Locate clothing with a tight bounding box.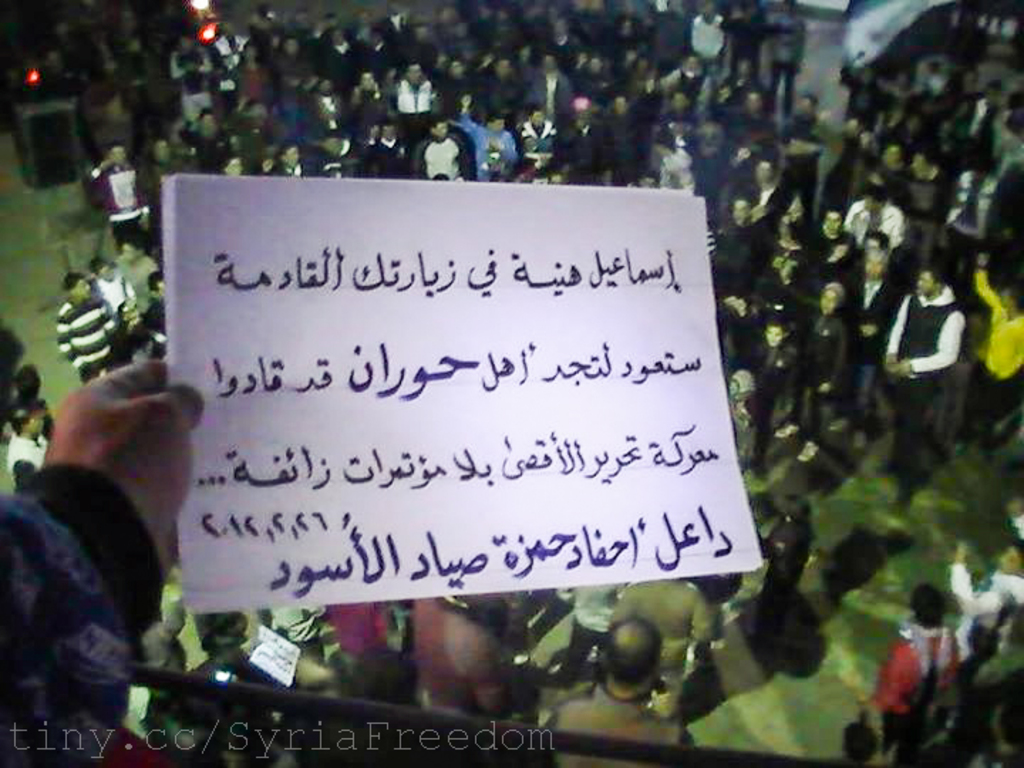
detection(393, 599, 532, 718).
